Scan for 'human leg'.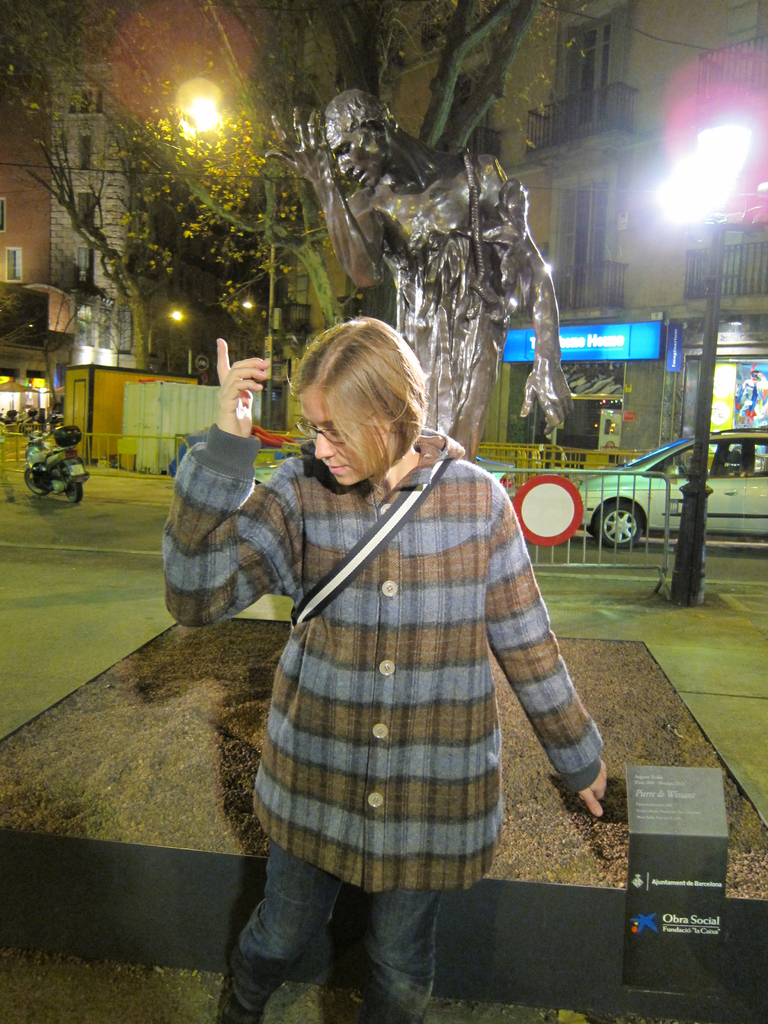
Scan result: [x1=220, y1=841, x2=346, y2=1023].
